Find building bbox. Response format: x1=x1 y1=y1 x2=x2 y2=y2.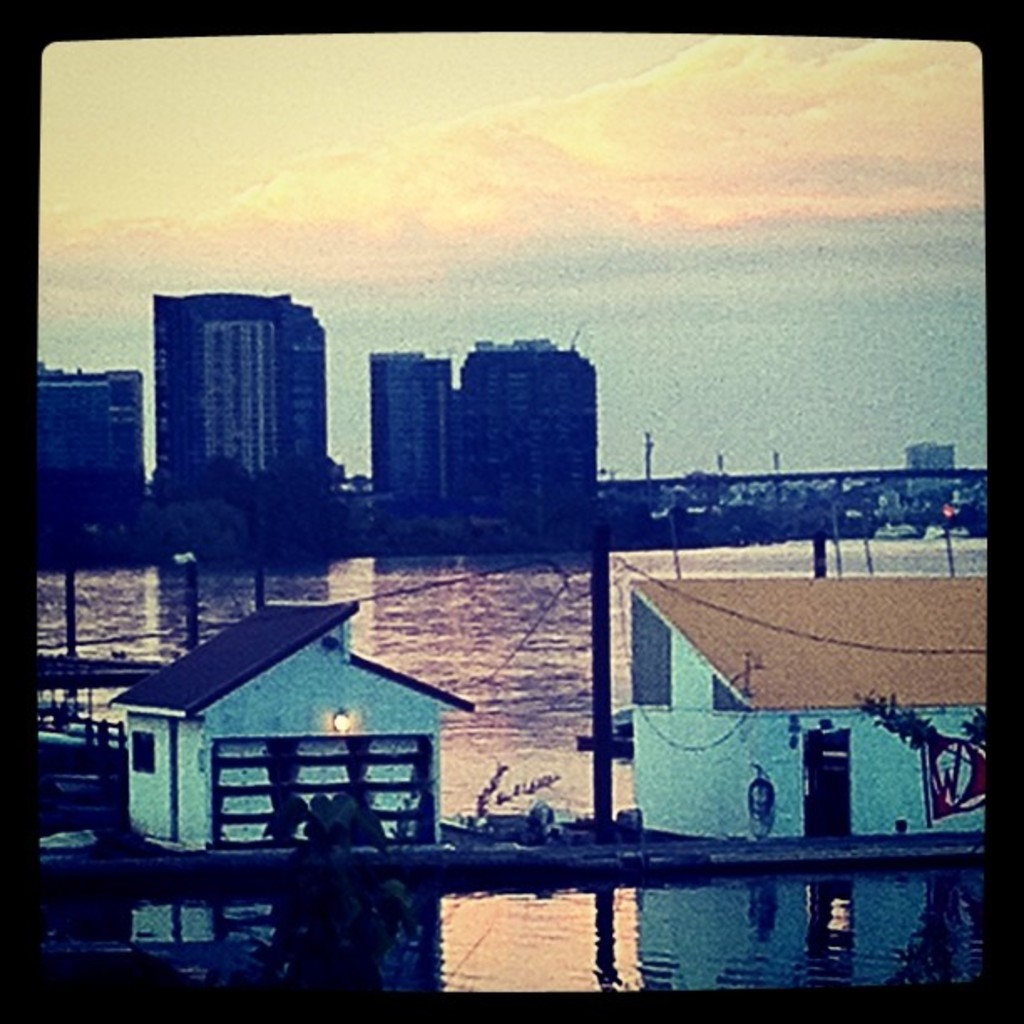
x1=624 y1=577 x2=1002 y2=848.
